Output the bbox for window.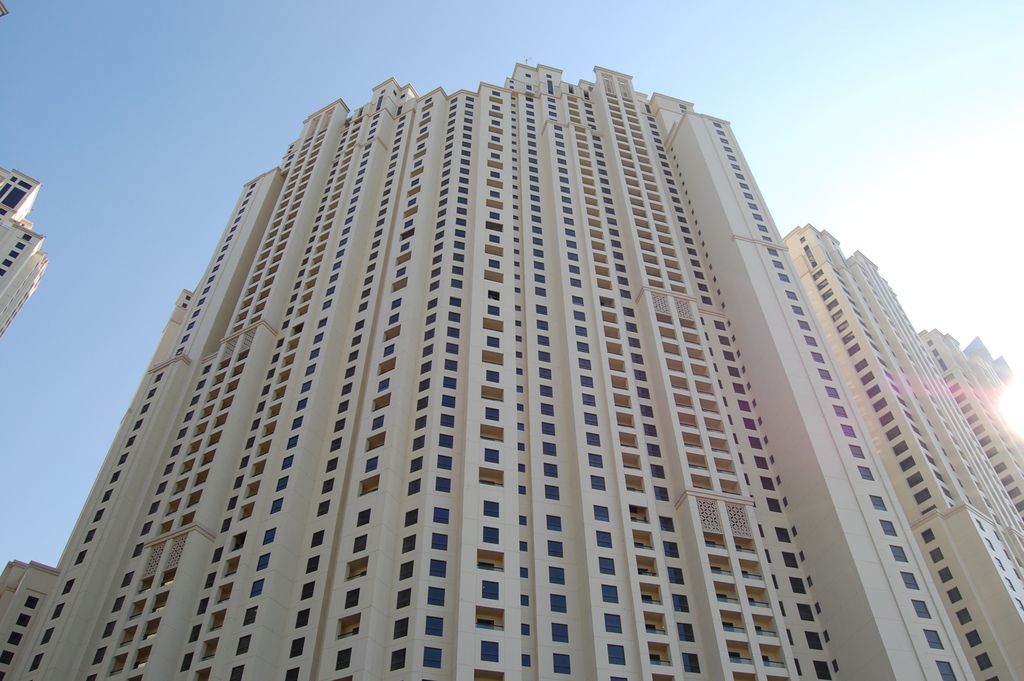
x1=601 y1=178 x2=611 y2=185.
